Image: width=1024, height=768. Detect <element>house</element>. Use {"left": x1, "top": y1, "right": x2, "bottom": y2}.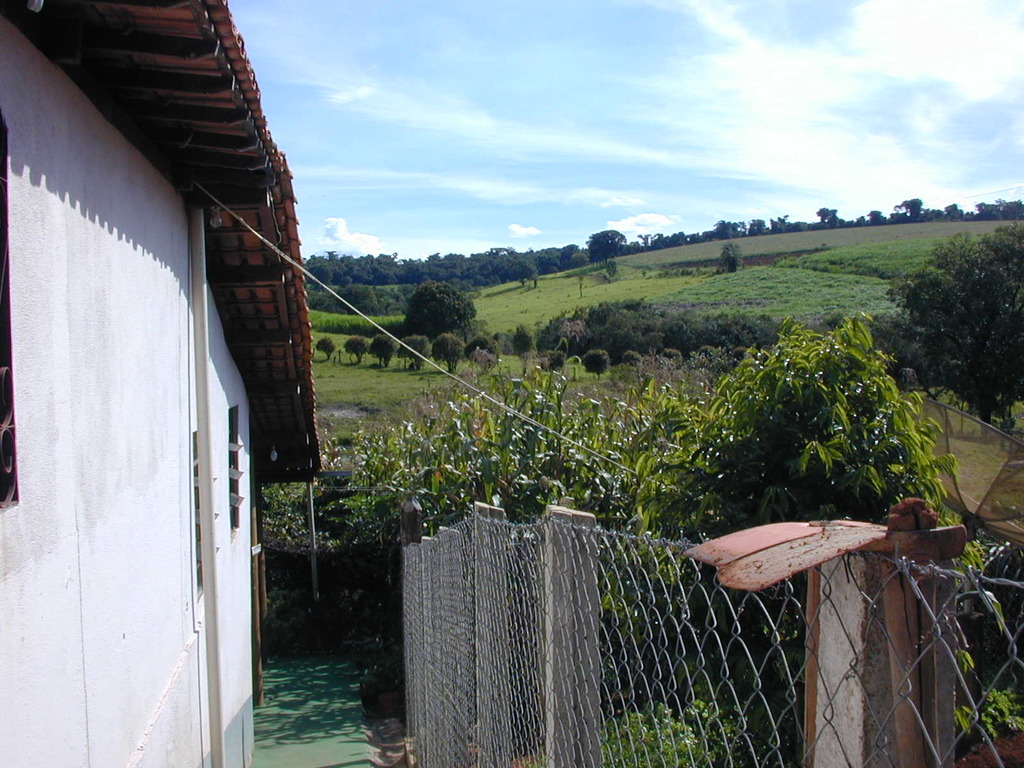
{"left": 0, "top": 0, "right": 328, "bottom": 767}.
